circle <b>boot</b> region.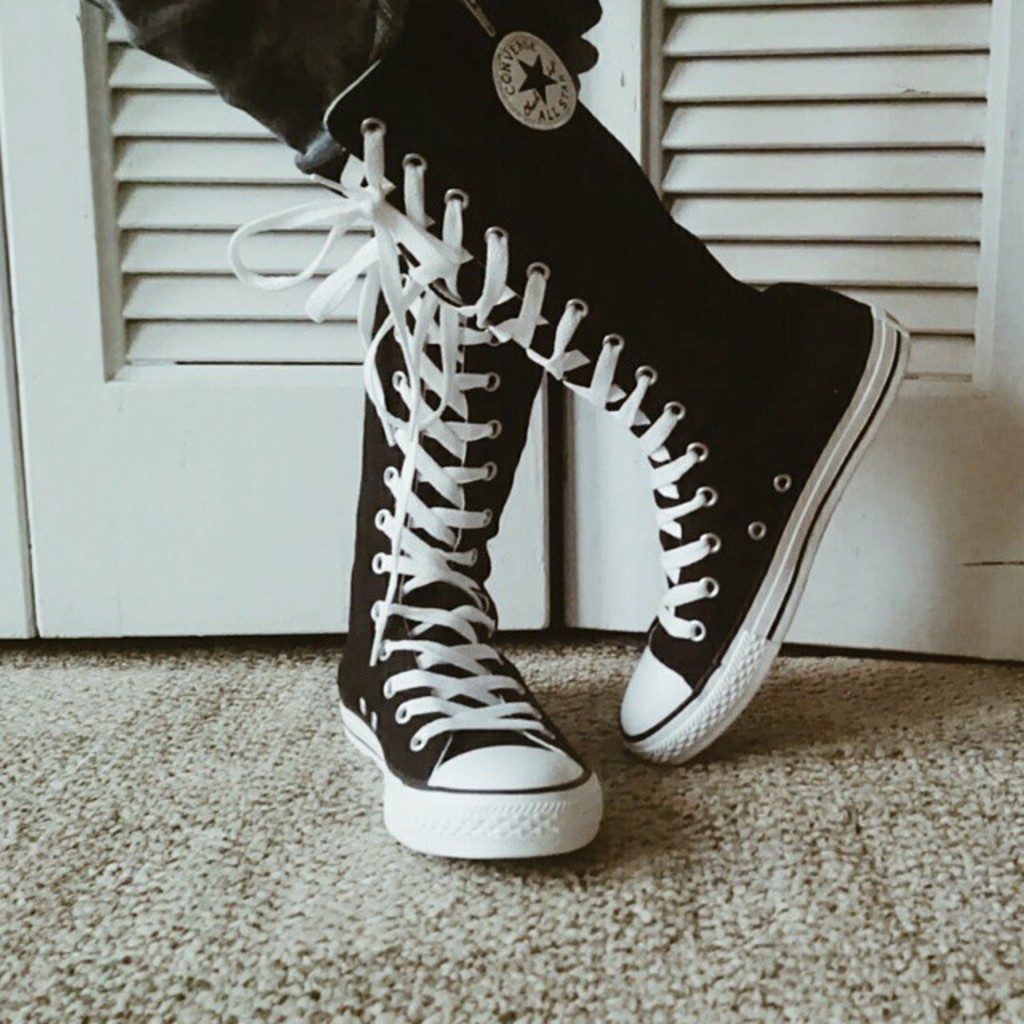
Region: {"x1": 328, "y1": 237, "x2": 611, "y2": 867}.
